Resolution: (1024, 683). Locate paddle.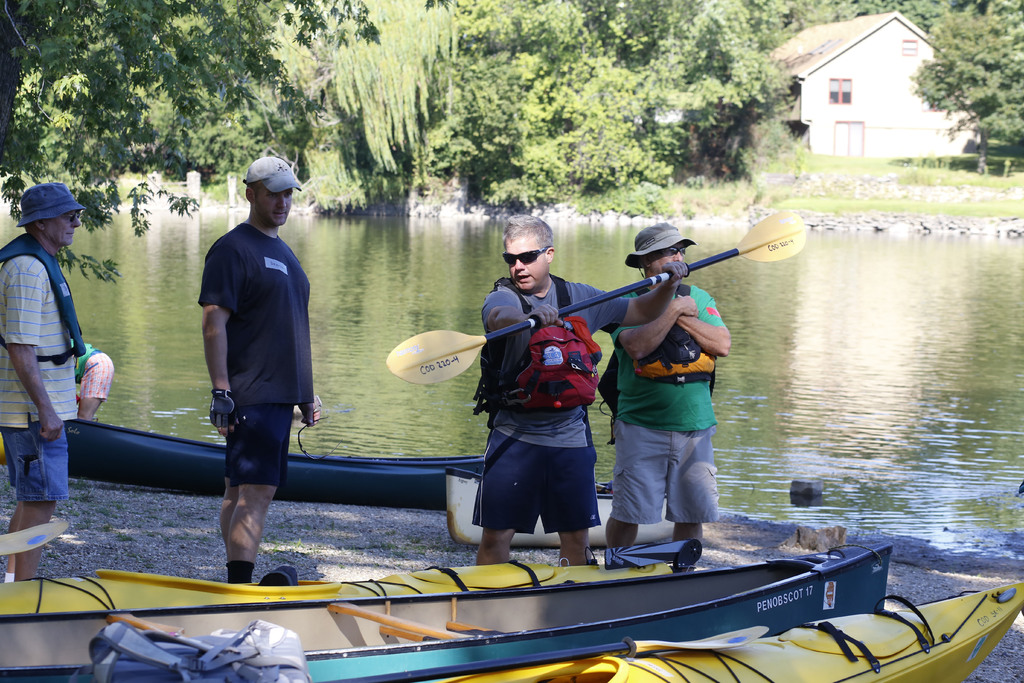
l=396, t=202, r=843, b=395.
